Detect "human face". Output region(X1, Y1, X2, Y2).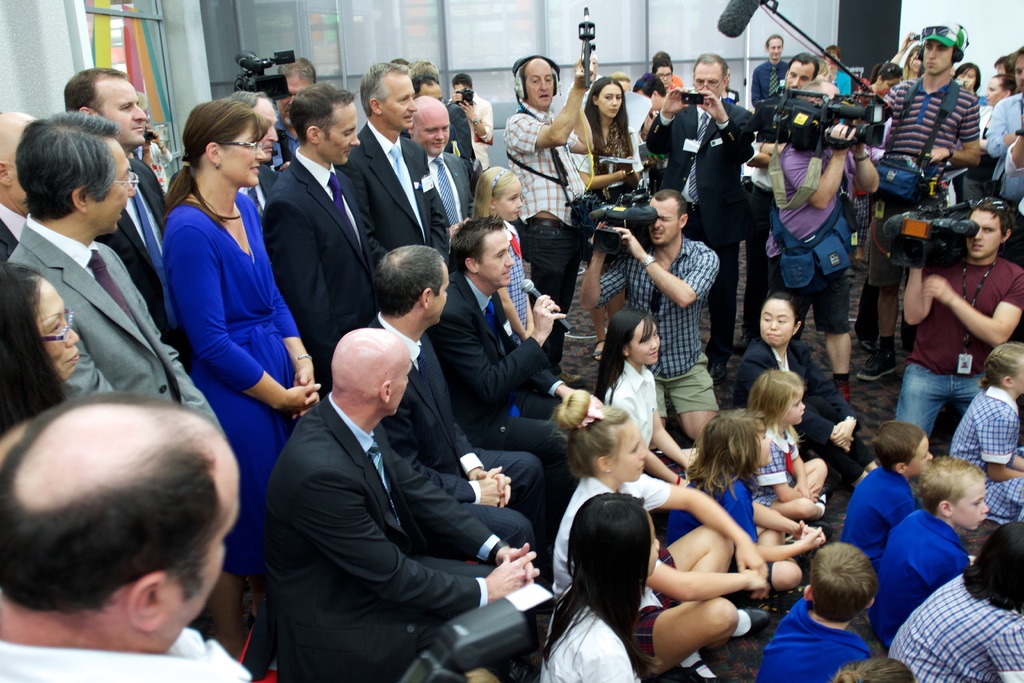
region(167, 460, 239, 630).
